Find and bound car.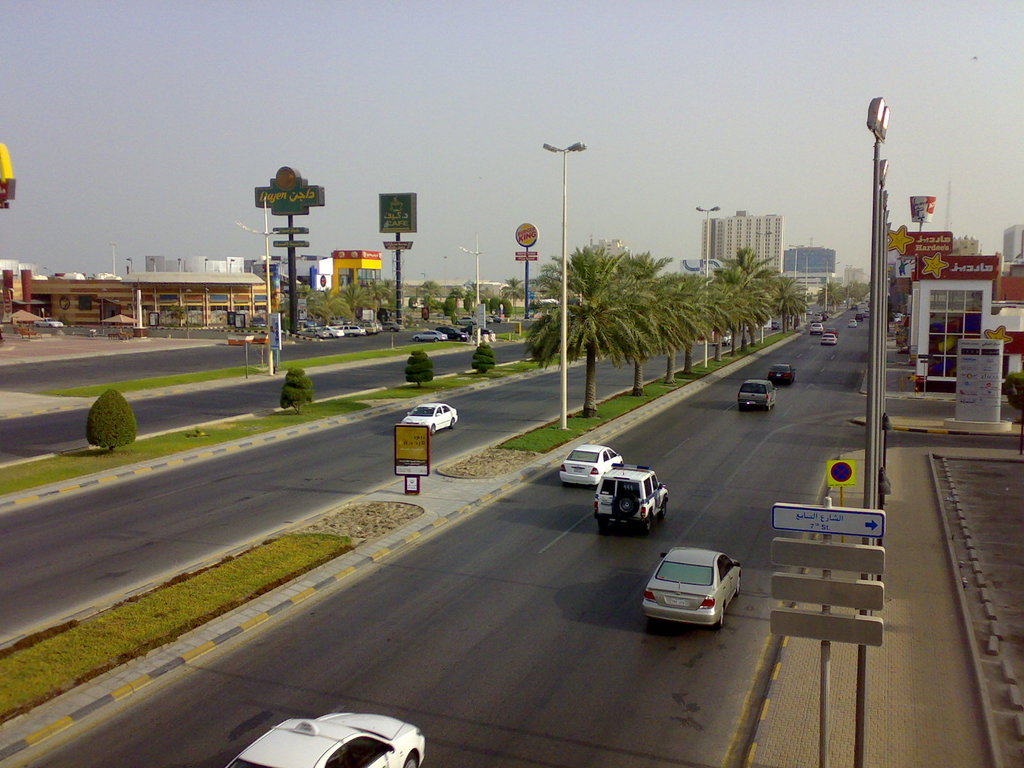
Bound: locate(716, 330, 730, 344).
